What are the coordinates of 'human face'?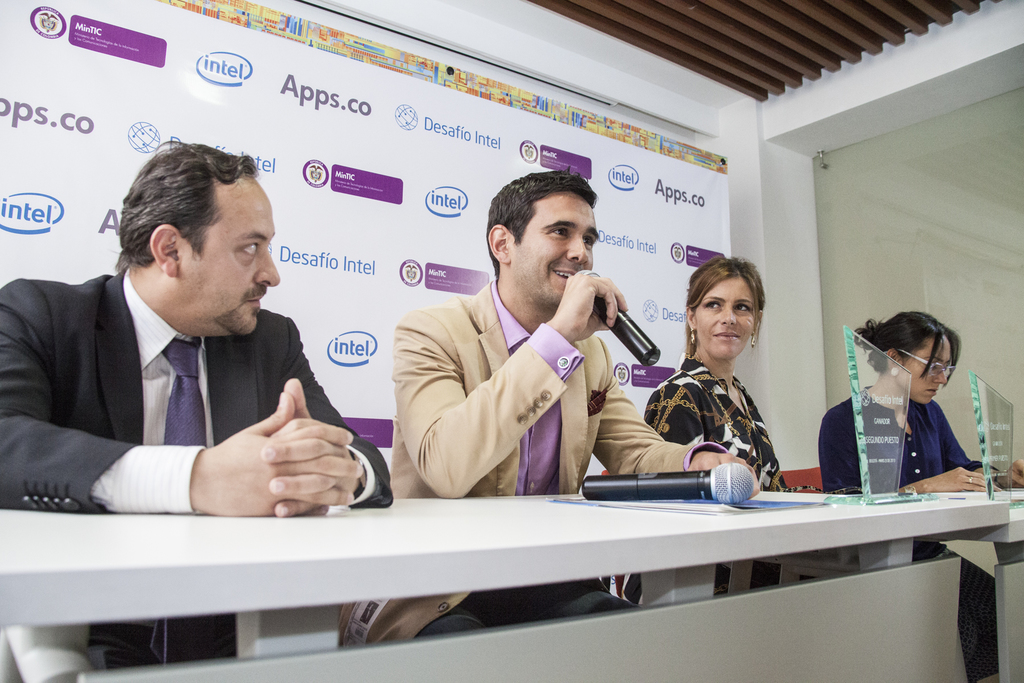
x1=177 y1=183 x2=278 y2=341.
